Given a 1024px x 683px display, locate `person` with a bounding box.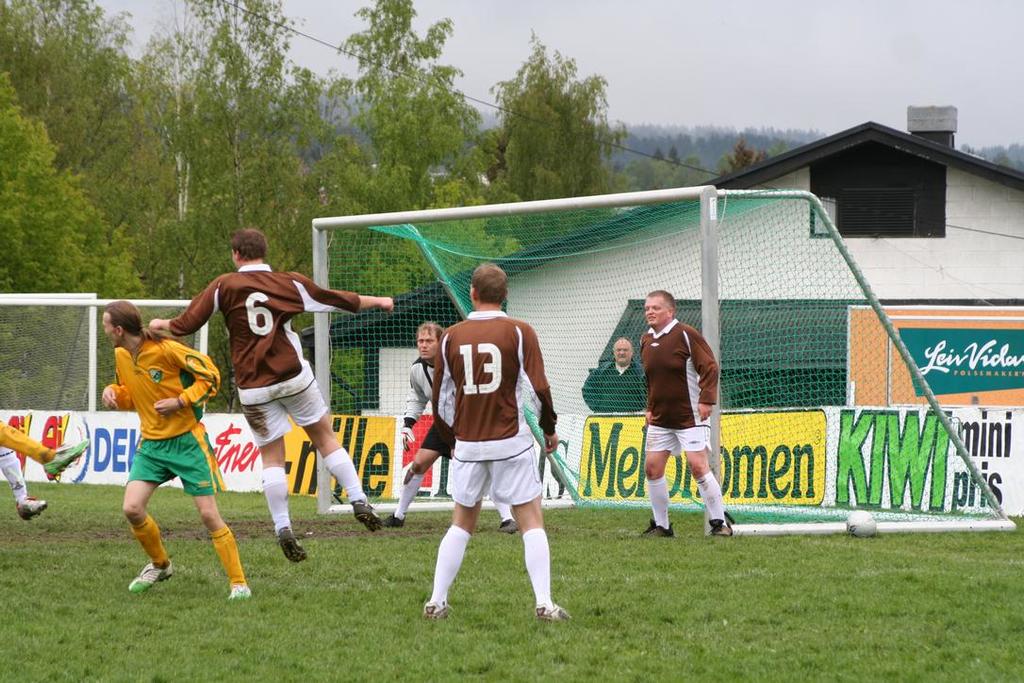
Located: box=[636, 288, 732, 541].
